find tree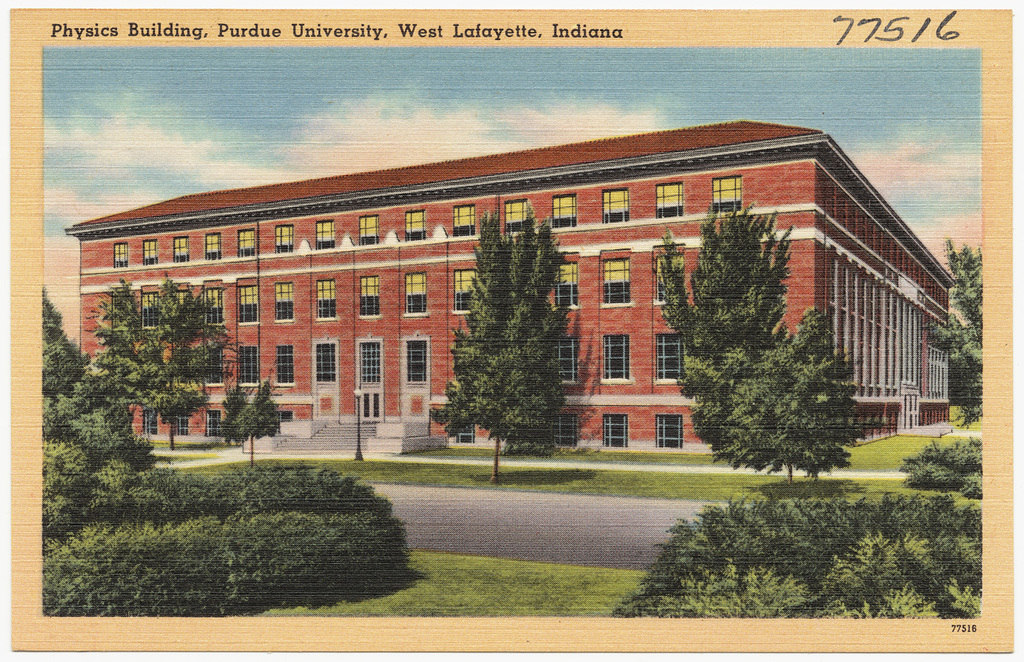
(left=698, top=314, right=870, bottom=480)
